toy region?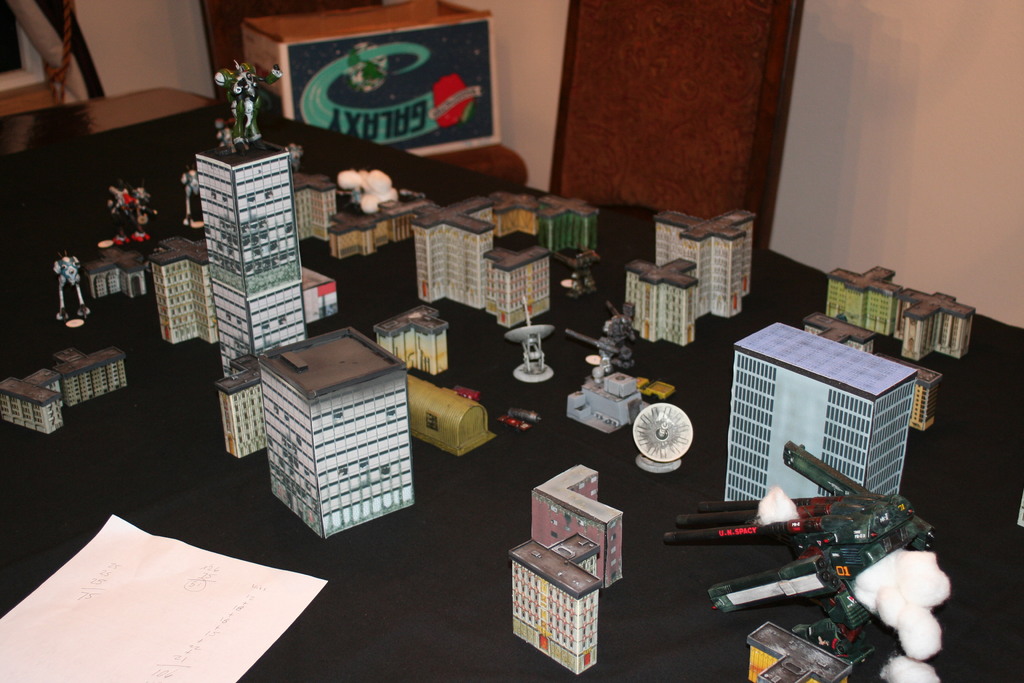
{"x1": 219, "y1": 325, "x2": 420, "y2": 534}
